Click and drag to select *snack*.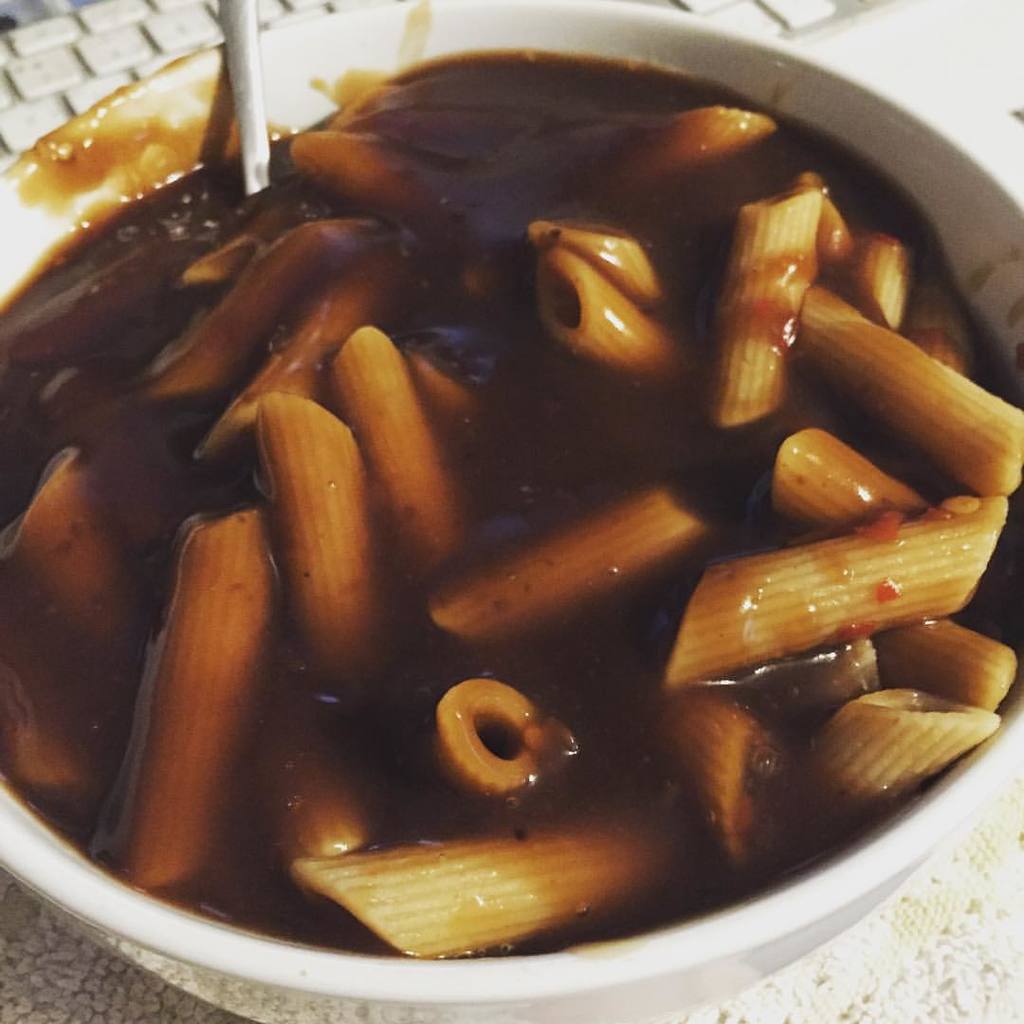
Selection: [x1=0, y1=74, x2=1022, y2=957].
